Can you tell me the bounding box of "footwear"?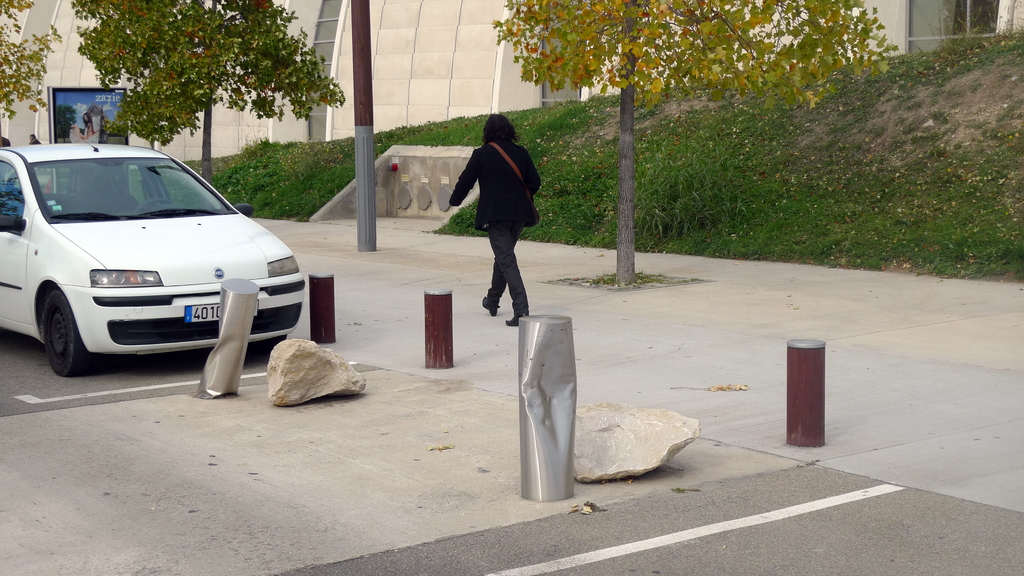
BBox(507, 312, 531, 330).
